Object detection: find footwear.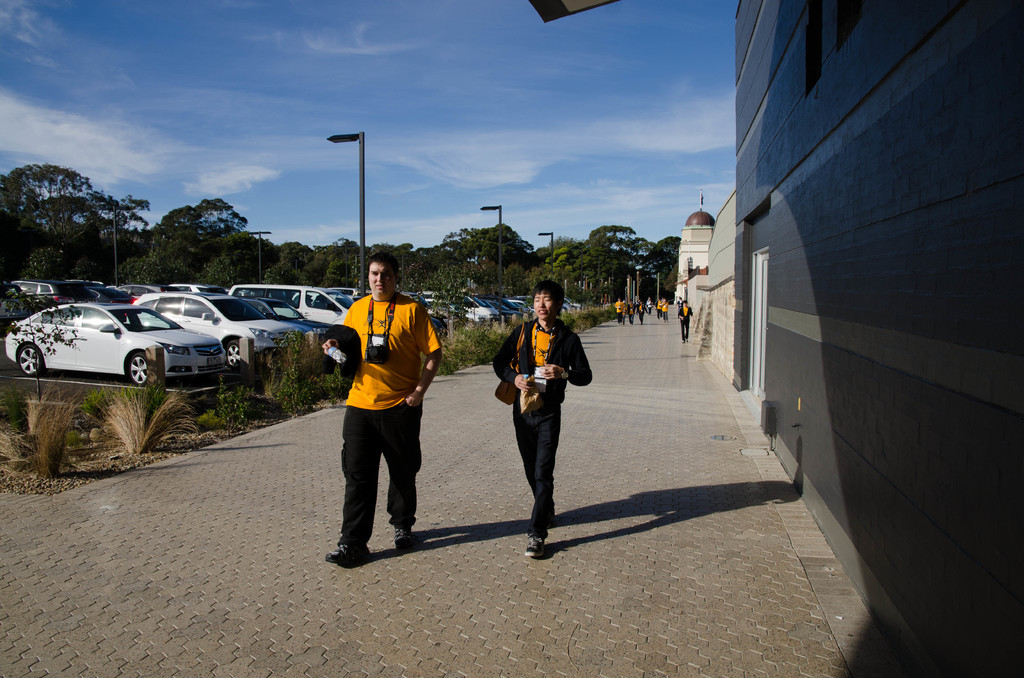
BBox(395, 523, 417, 556).
